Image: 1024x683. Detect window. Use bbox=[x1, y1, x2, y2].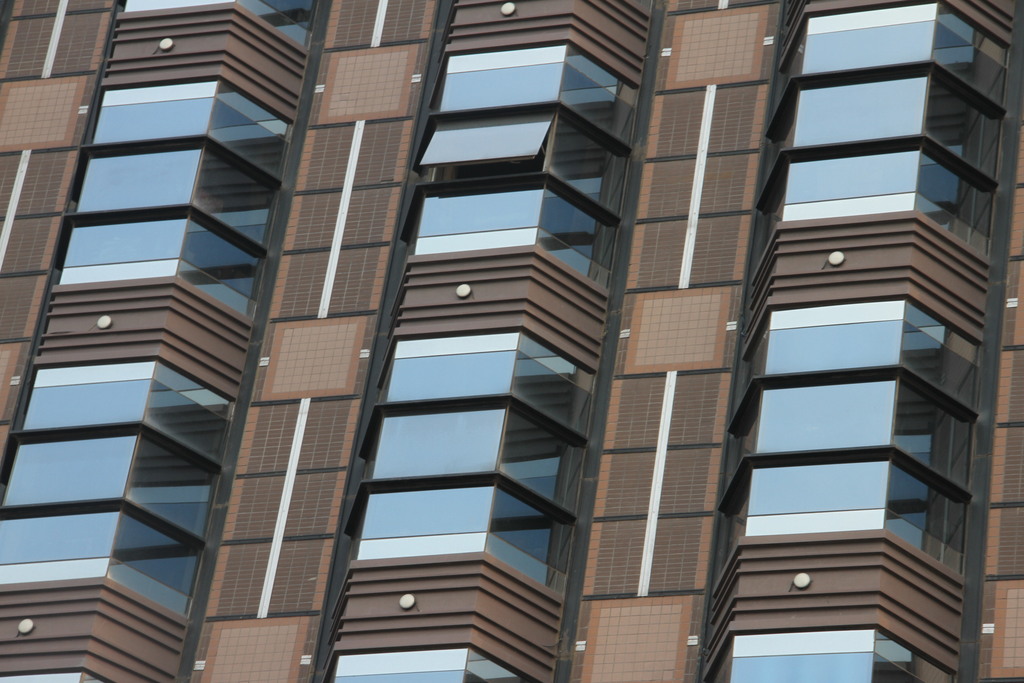
bbox=[795, 0, 1005, 104].
